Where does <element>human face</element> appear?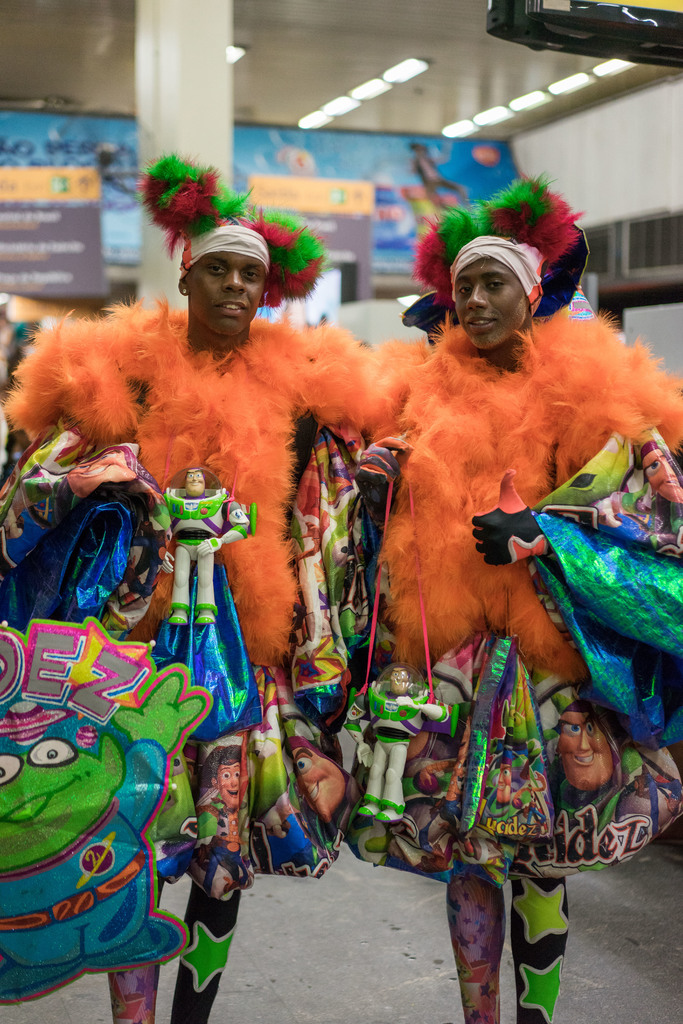
Appears at (left=643, top=449, right=682, bottom=500).
